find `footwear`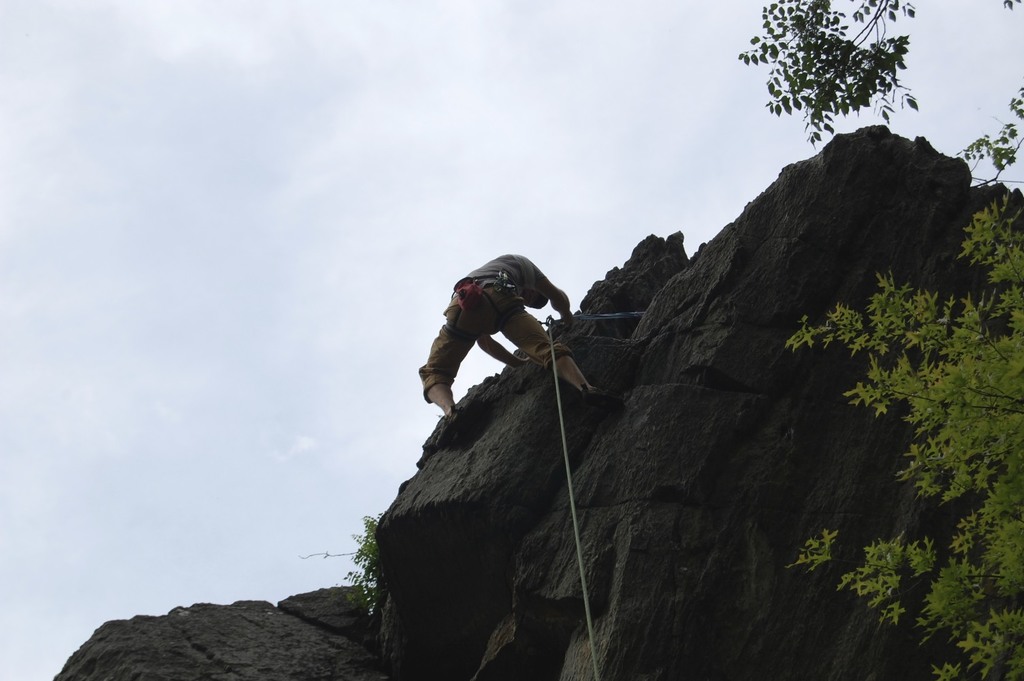
bbox(573, 385, 620, 411)
